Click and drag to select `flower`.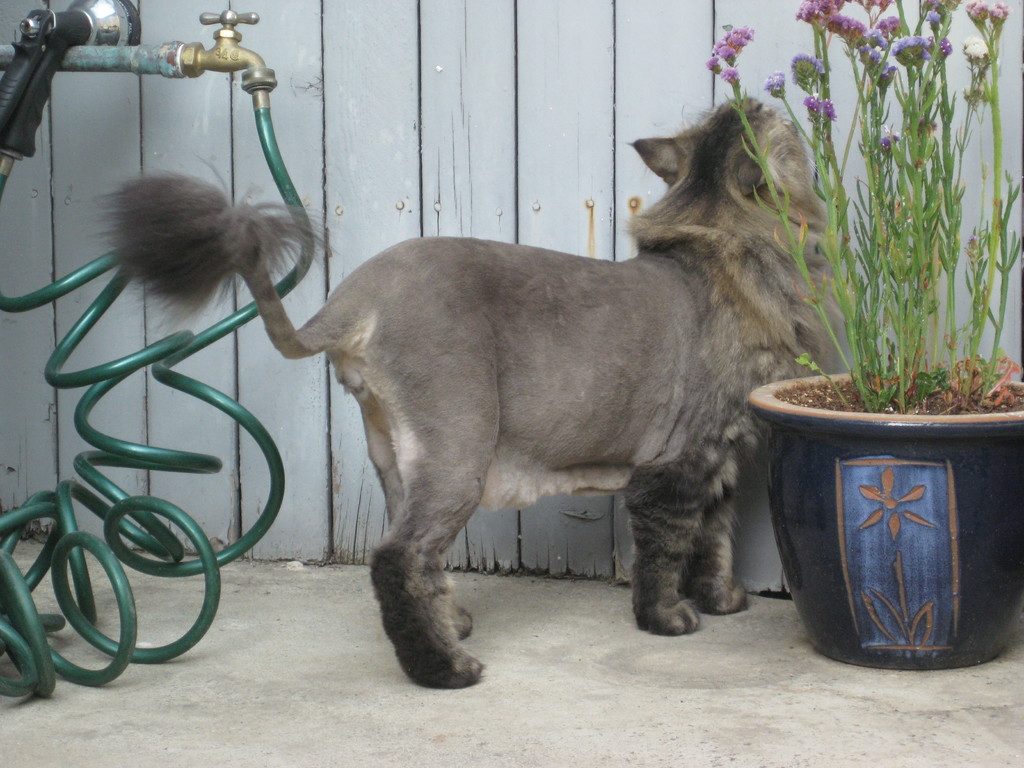
Selection: {"x1": 988, "y1": 1, "x2": 1010, "y2": 27}.
